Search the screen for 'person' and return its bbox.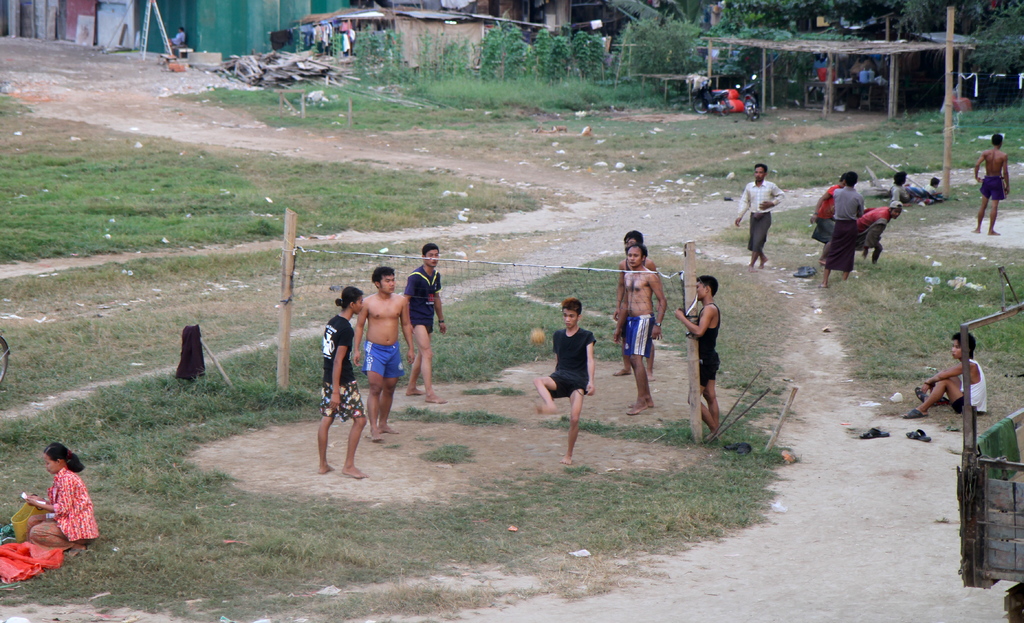
Found: (x1=31, y1=443, x2=105, y2=552).
